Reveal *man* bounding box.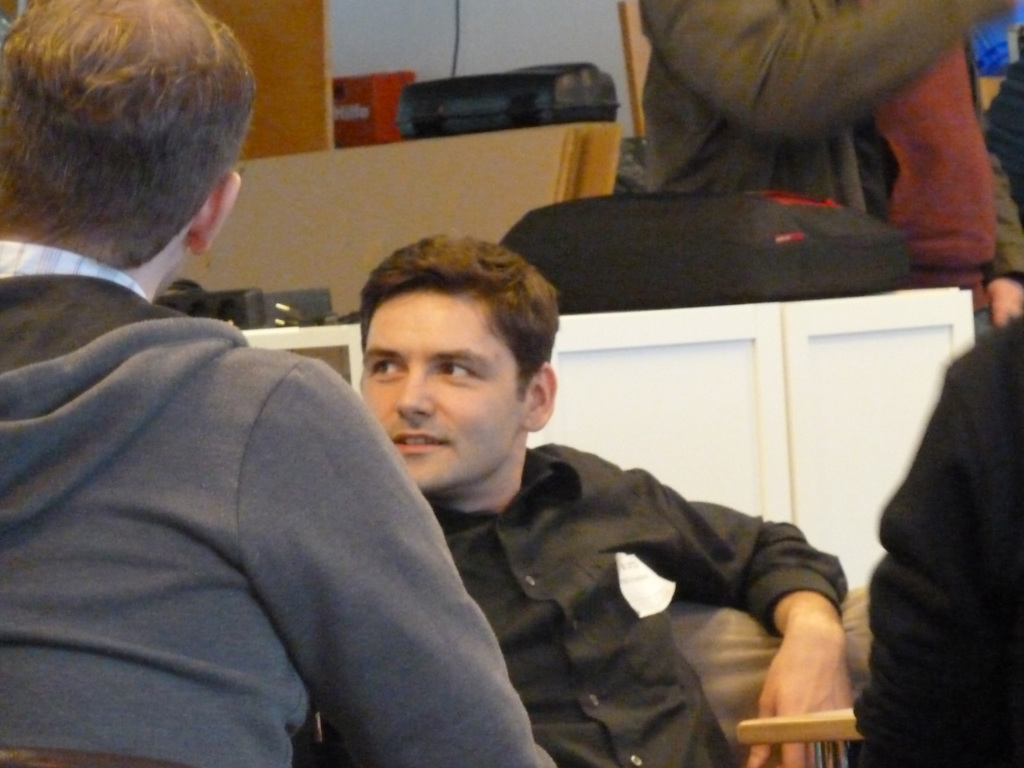
Revealed: {"x1": 298, "y1": 275, "x2": 857, "y2": 755}.
